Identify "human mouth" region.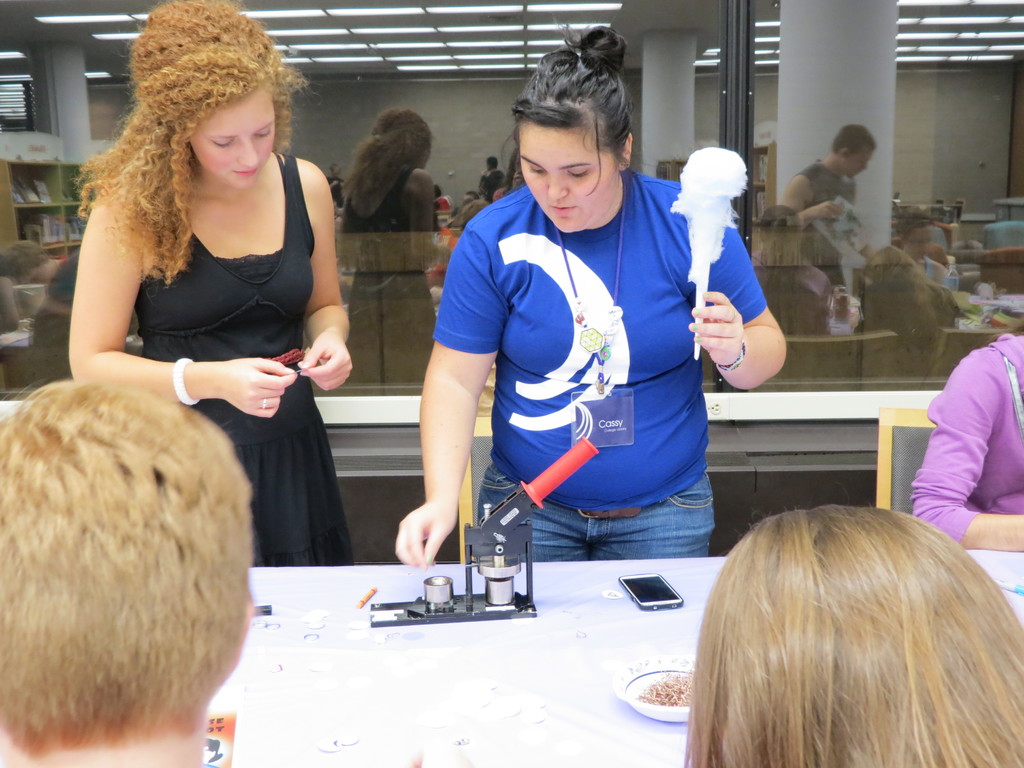
Region: [551,202,578,214].
